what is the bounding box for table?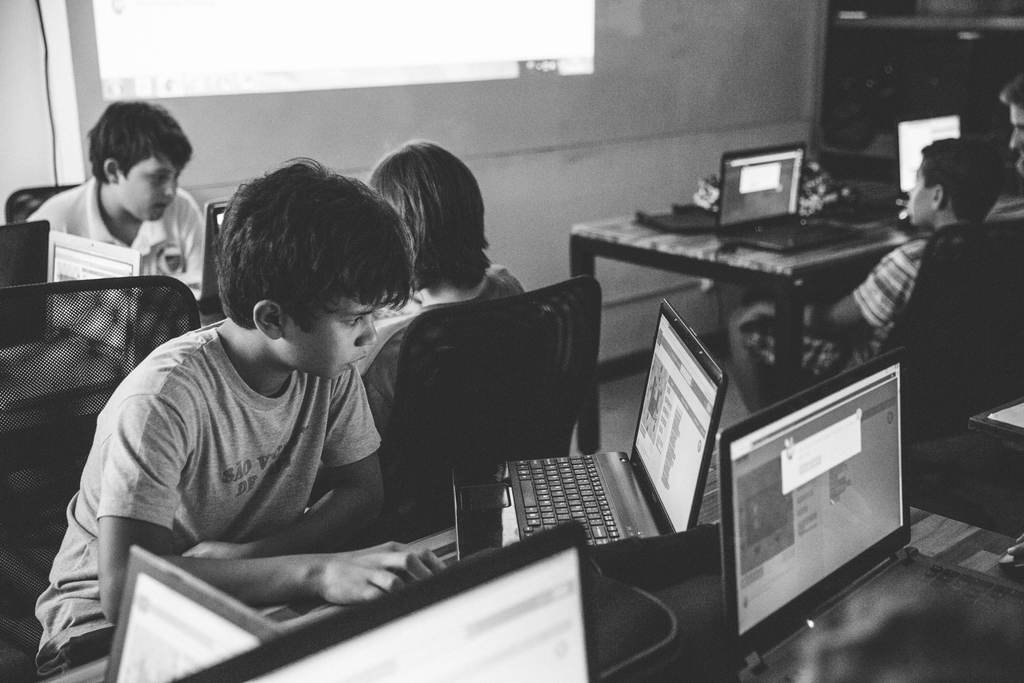
{"x1": 604, "y1": 225, "x2": 962, "y2": 523}.
